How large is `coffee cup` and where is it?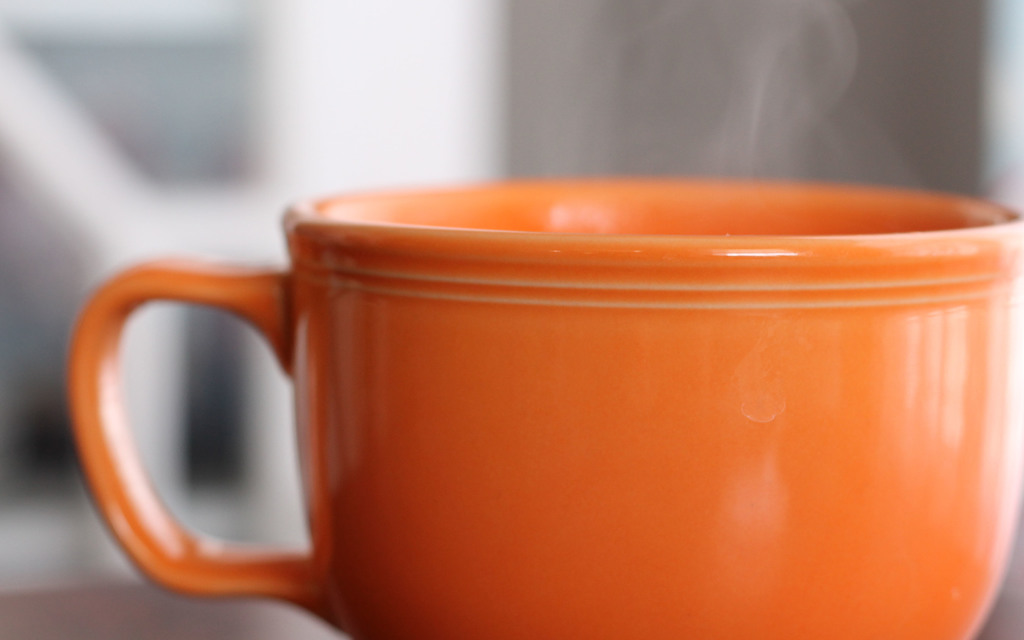
Bounding box: region(65, 168, 1023, 639).
